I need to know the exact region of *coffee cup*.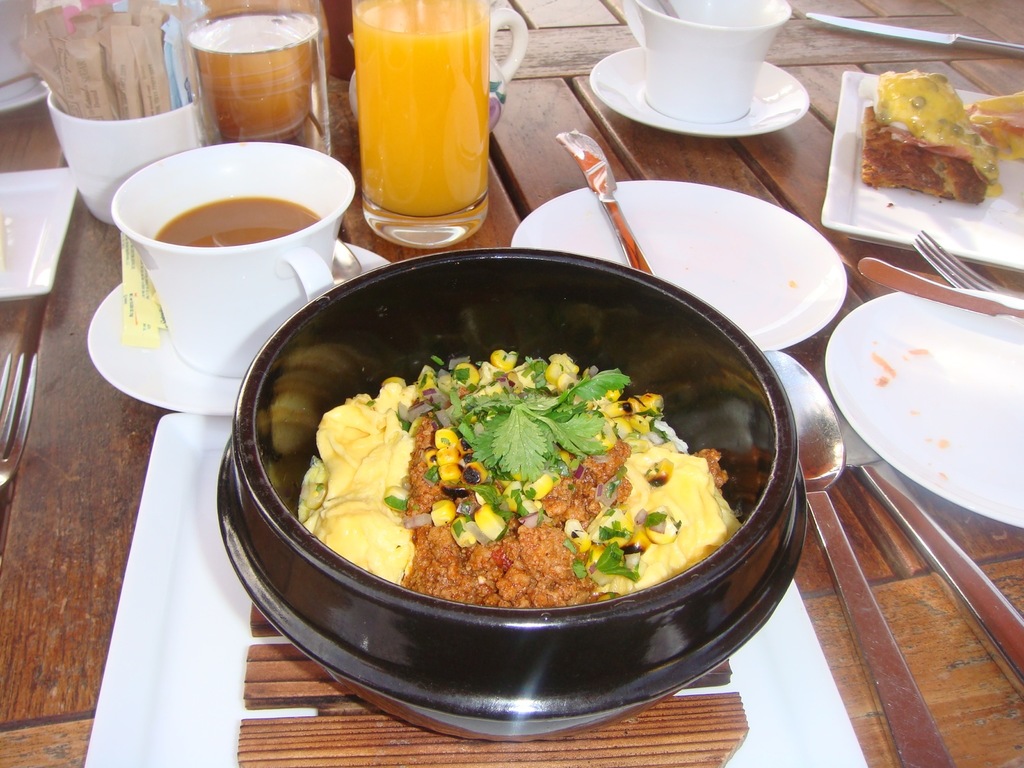
Region: left=108, top=141, right=353, bottom=380.
